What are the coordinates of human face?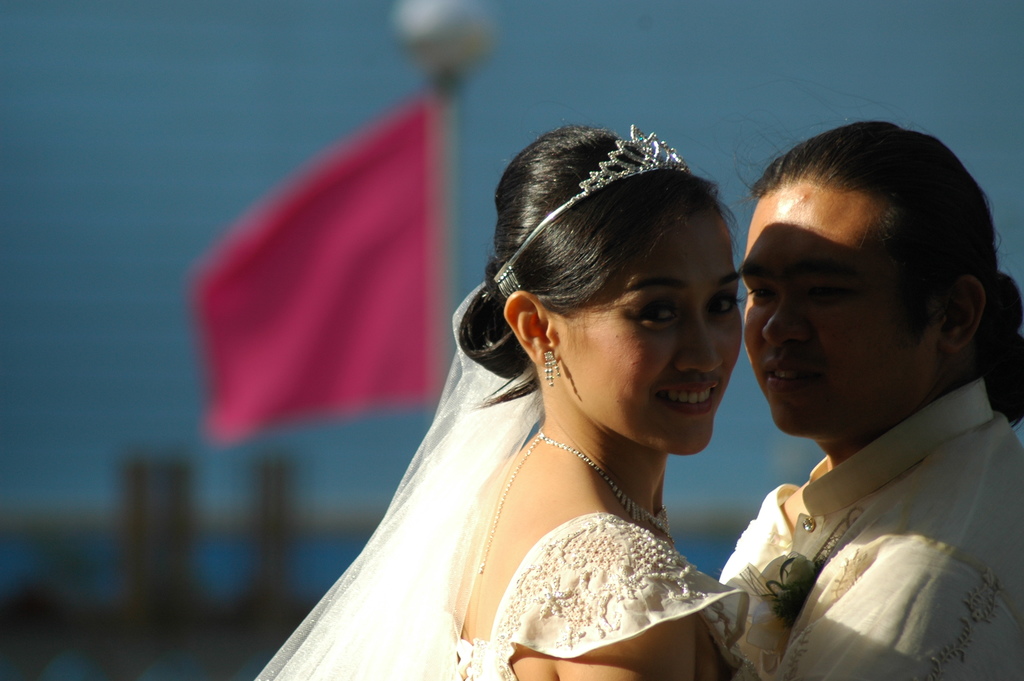
region(556, 213, 746, 455).
